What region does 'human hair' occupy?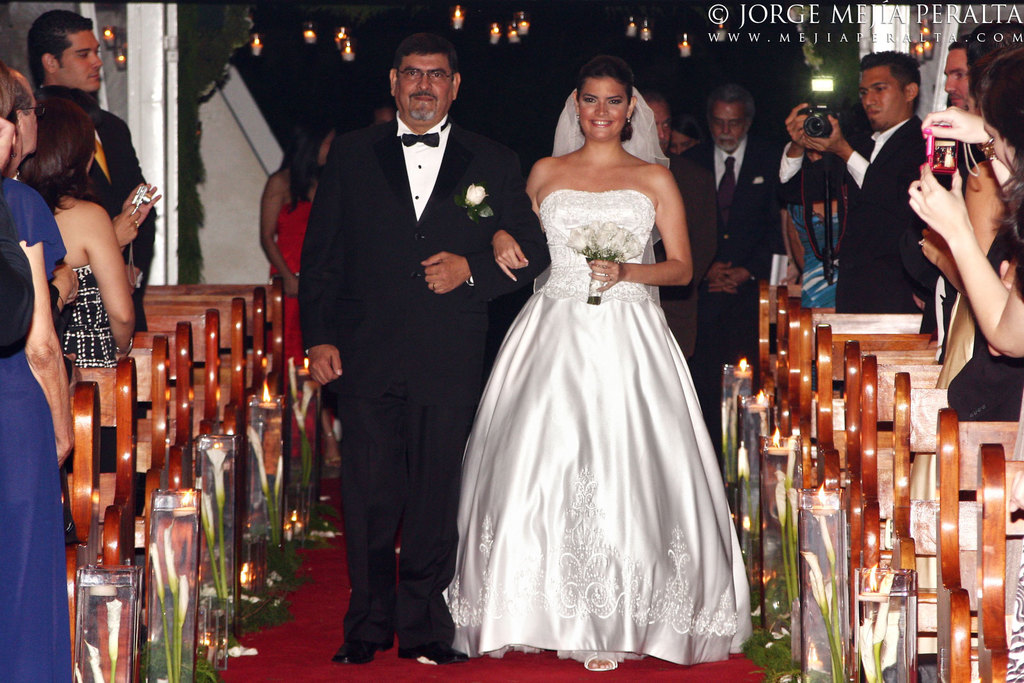
Rect(989, 44, 1023, 238).
